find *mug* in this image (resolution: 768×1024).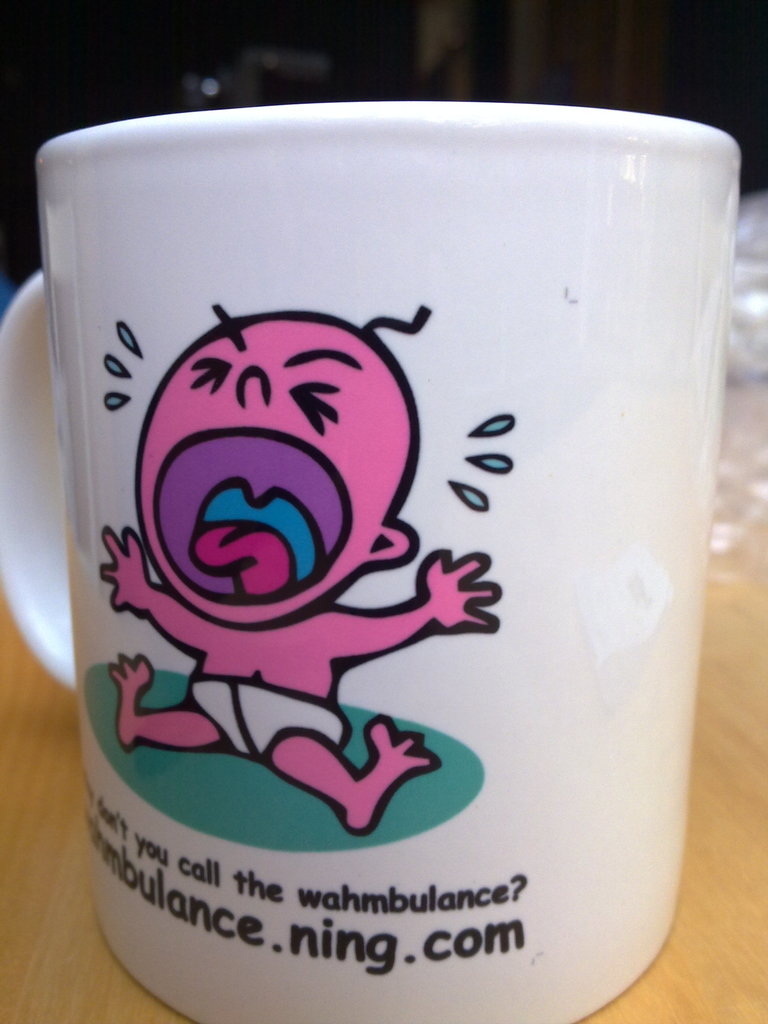
region(0, 97, 744, 1023).
